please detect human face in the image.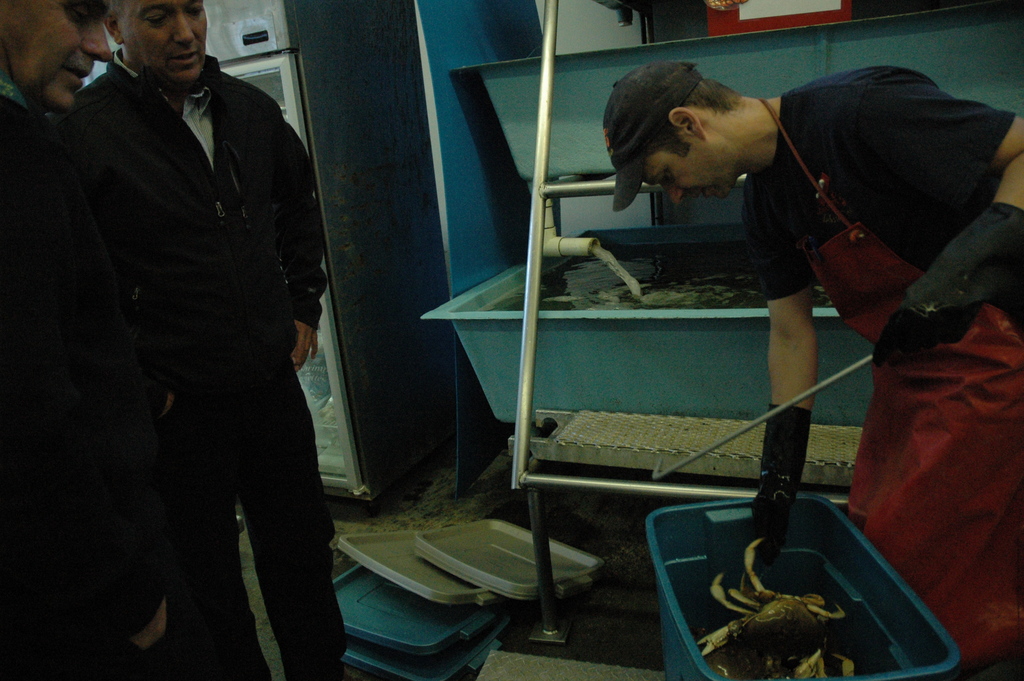
box(644, 140, 733, 202).
